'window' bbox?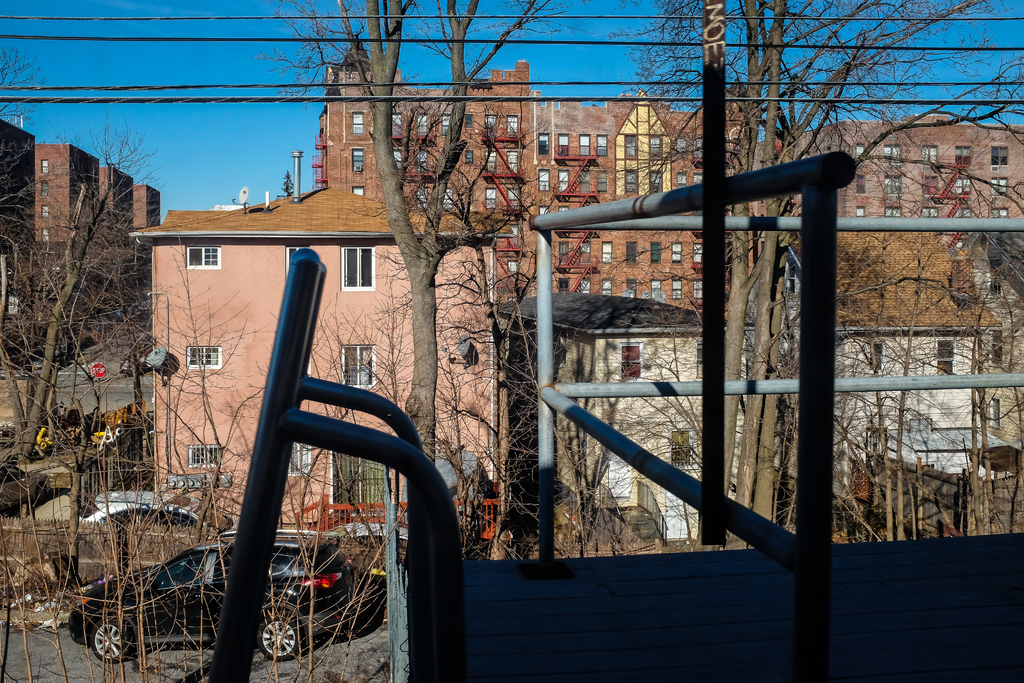
855,173,867,195
